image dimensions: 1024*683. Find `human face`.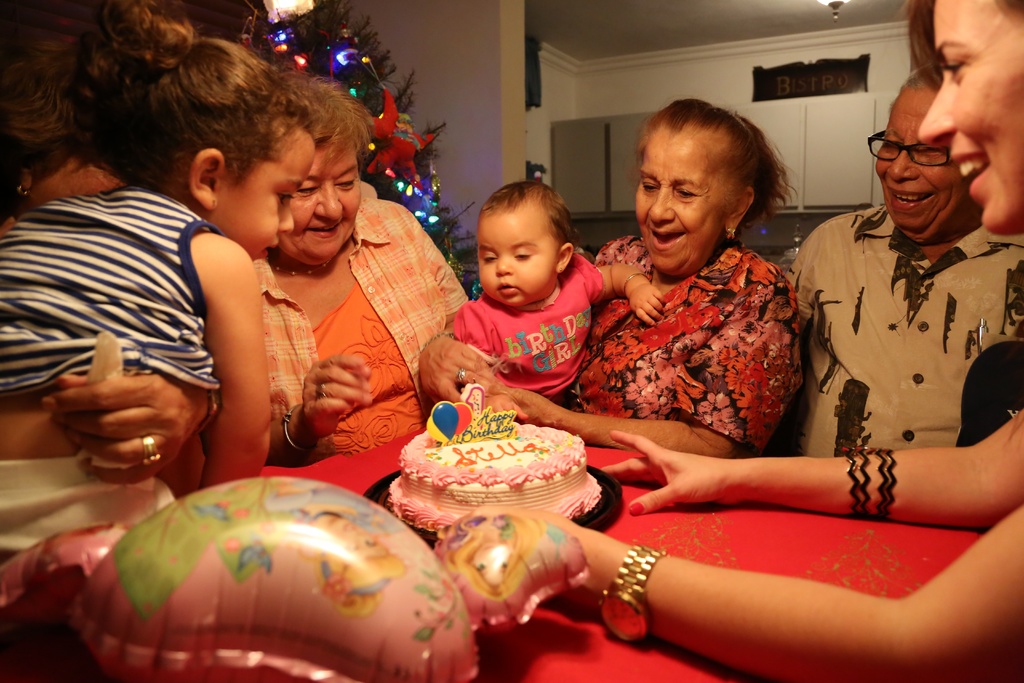
x1=216, y1=122, x2=323, y2=259.
